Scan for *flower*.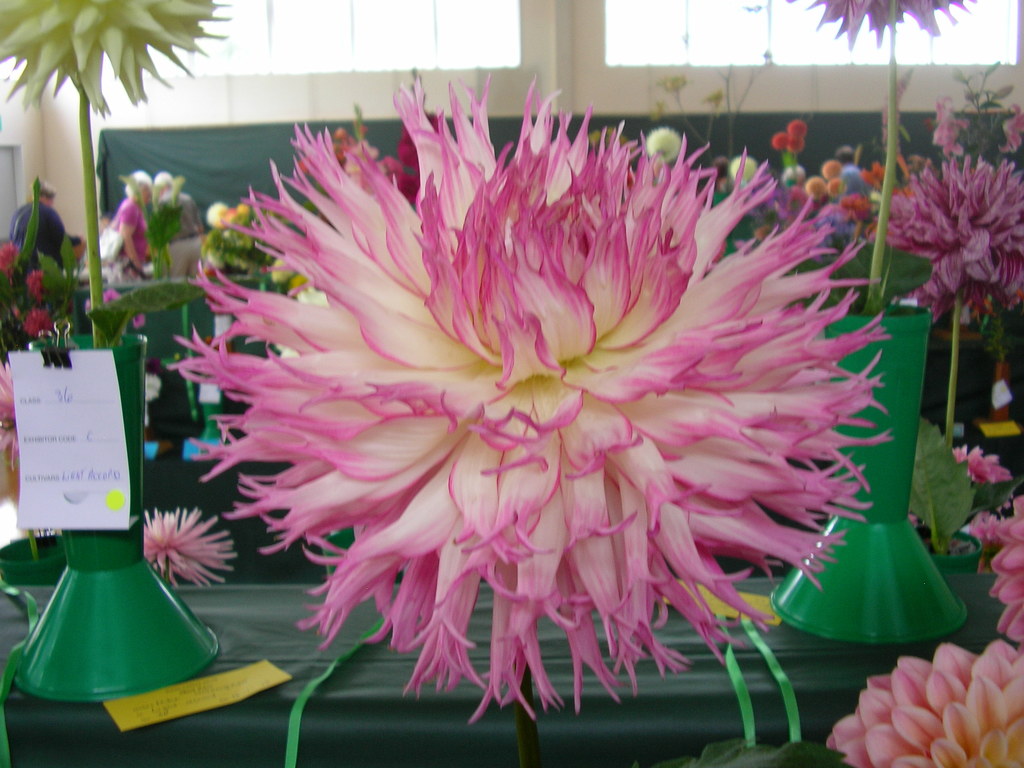
Scan result: [997,99,1023,150].
